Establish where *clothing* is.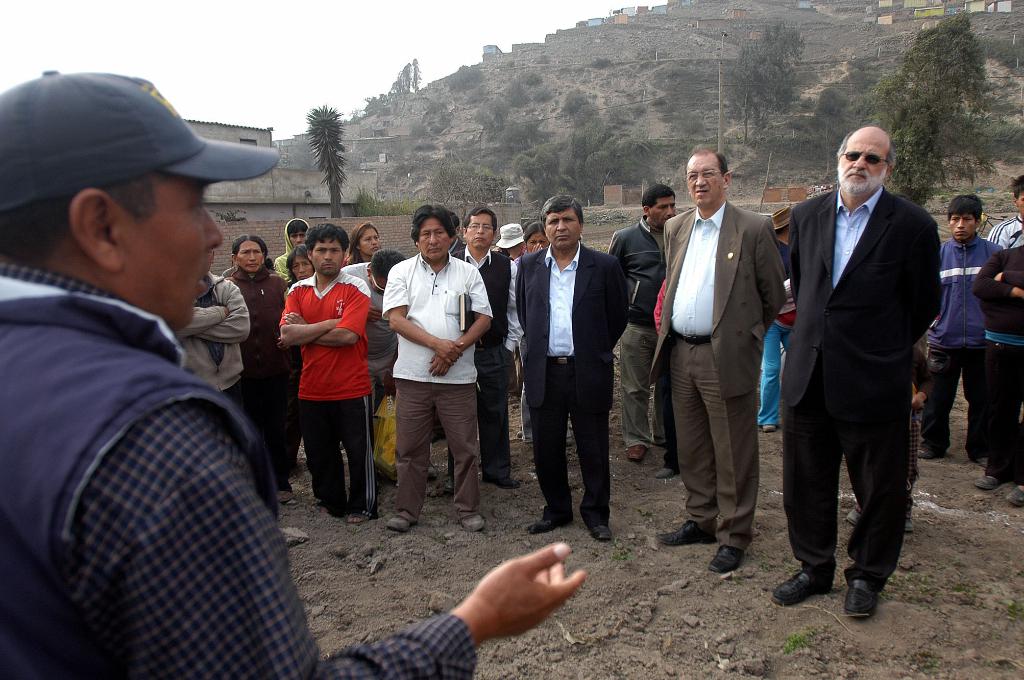
Established at bbox=[643, 199, 786, 532].
